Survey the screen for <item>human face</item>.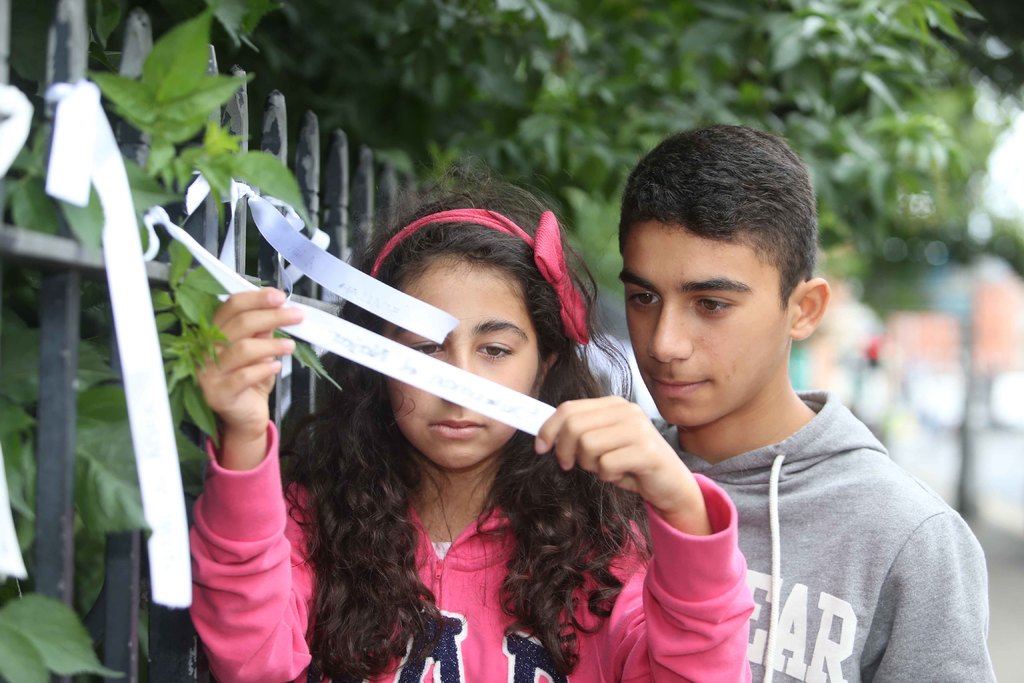
Survey found: bbox(389, 260, 547, 470).
